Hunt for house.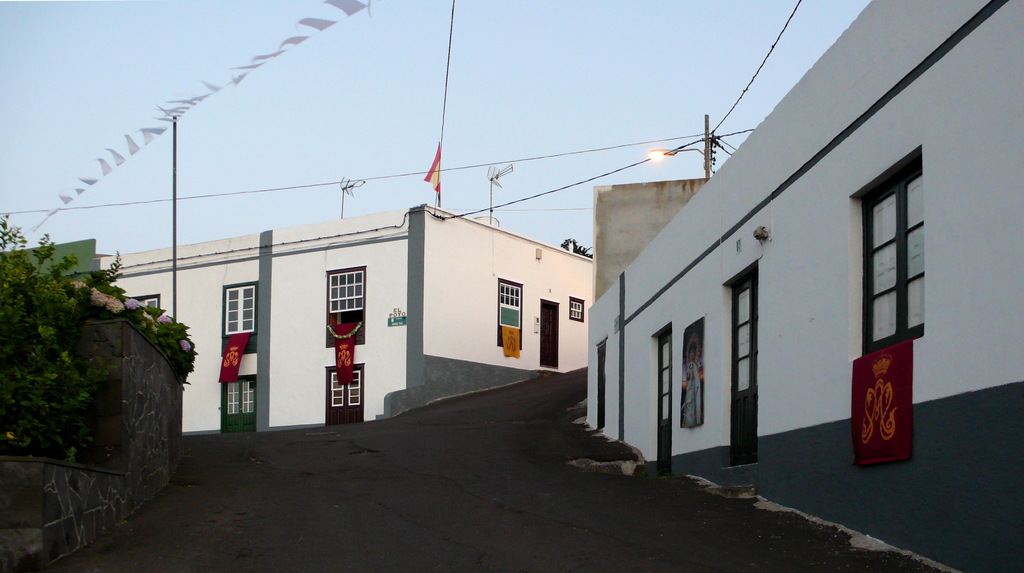
Hunted down at box(590, 176, 712, 300).
